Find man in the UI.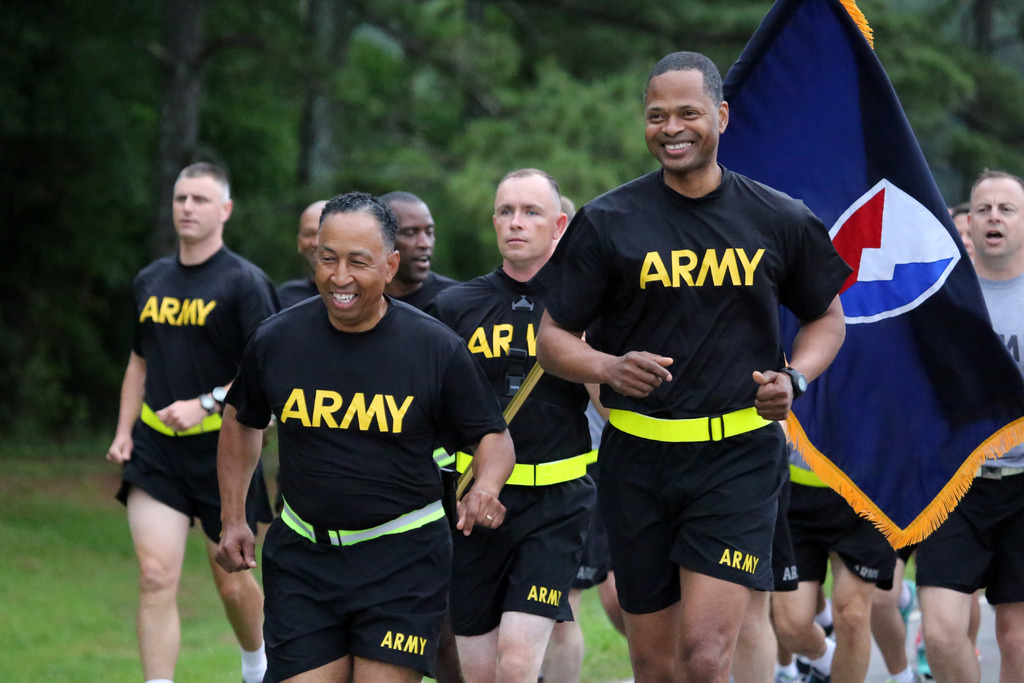
UI element at (x1=830, y1=532, x2=934, y2=682).
